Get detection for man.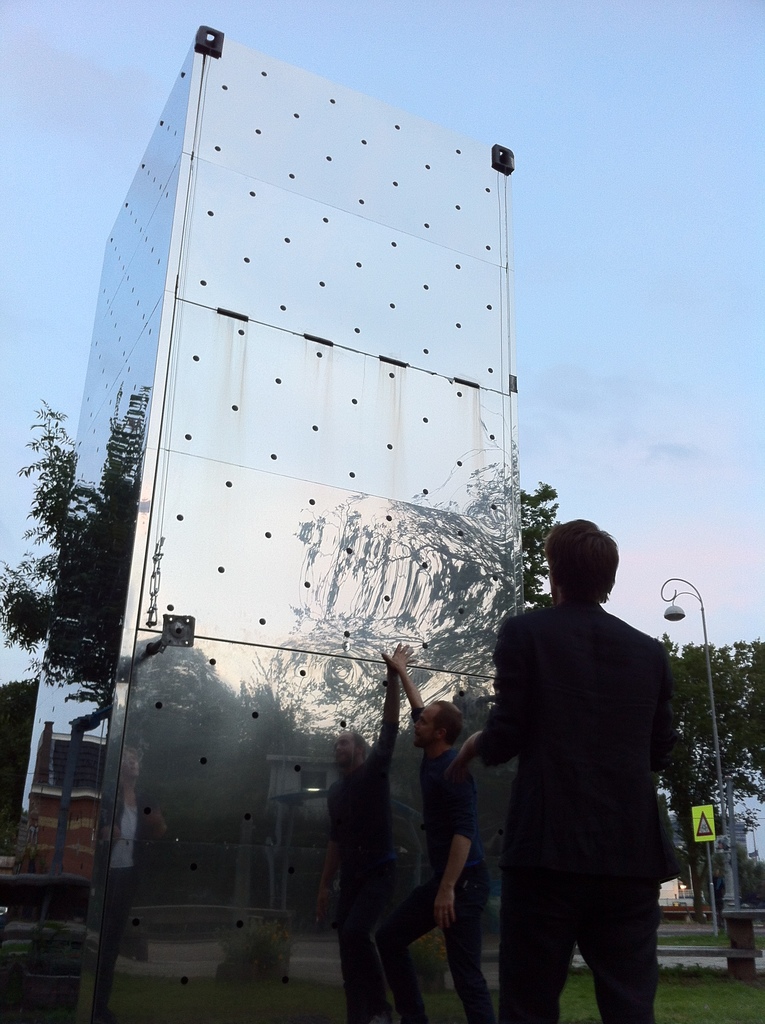
Detection: 335:636:433:1023.
